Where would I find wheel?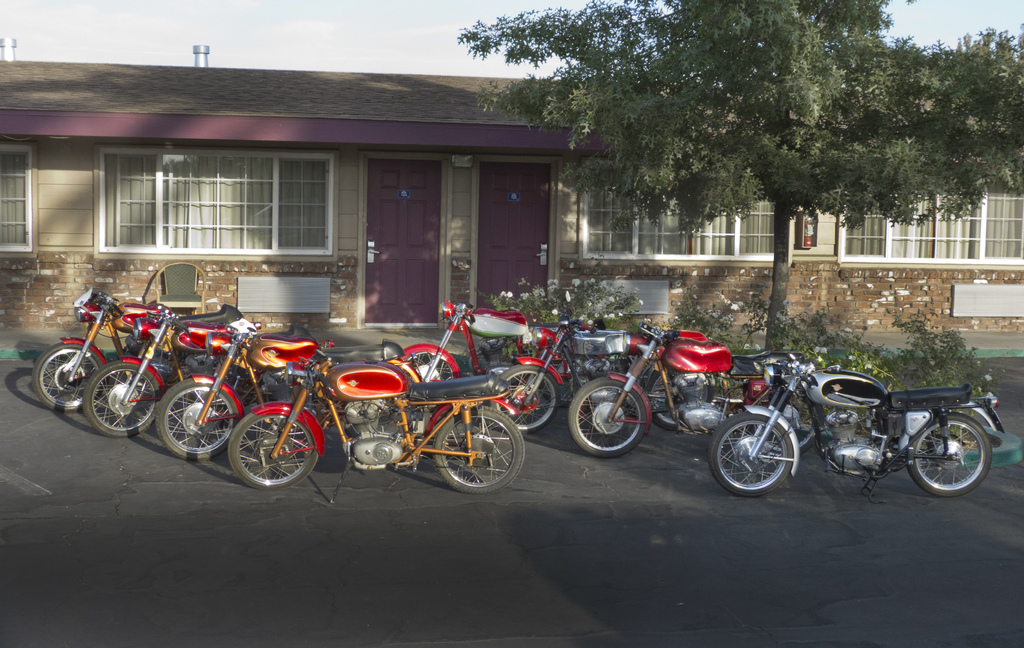
At Rect(710, 409, 795, 495).
